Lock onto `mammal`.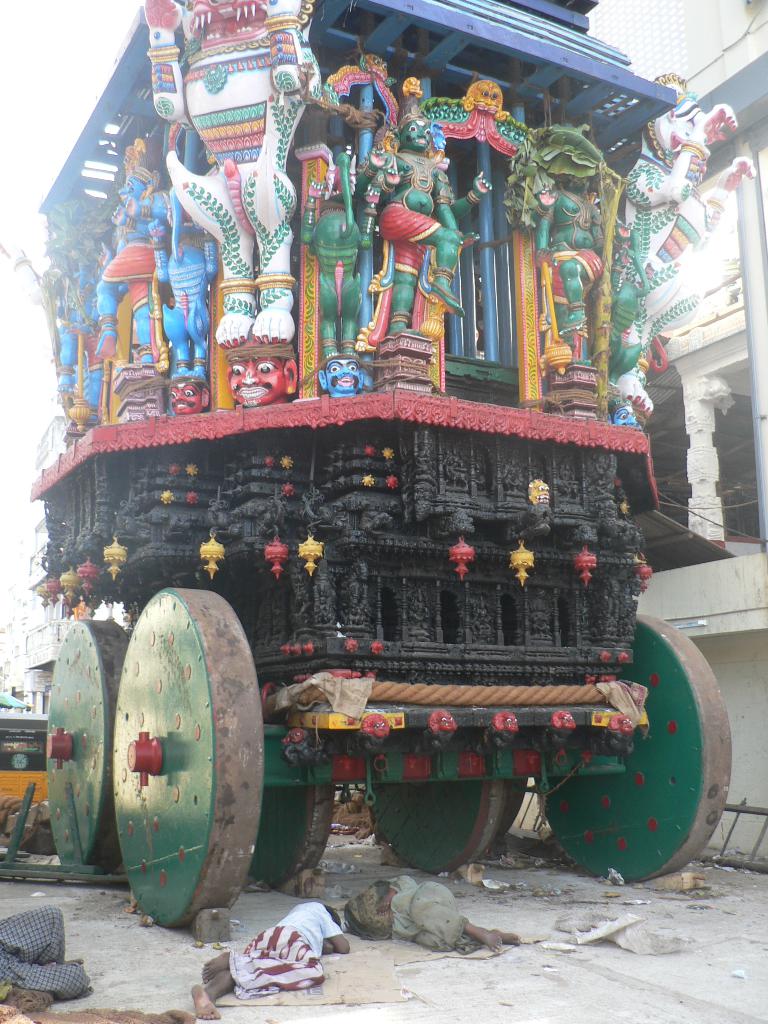
Locked: (139,0,324,342).
